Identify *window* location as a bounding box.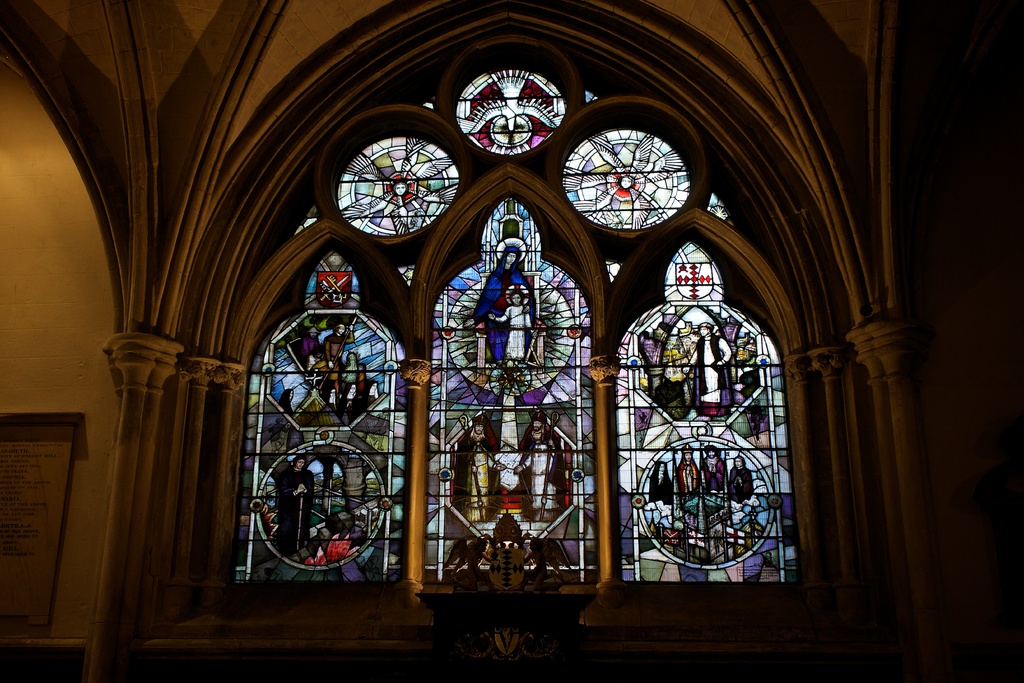
335,135,456,236.
